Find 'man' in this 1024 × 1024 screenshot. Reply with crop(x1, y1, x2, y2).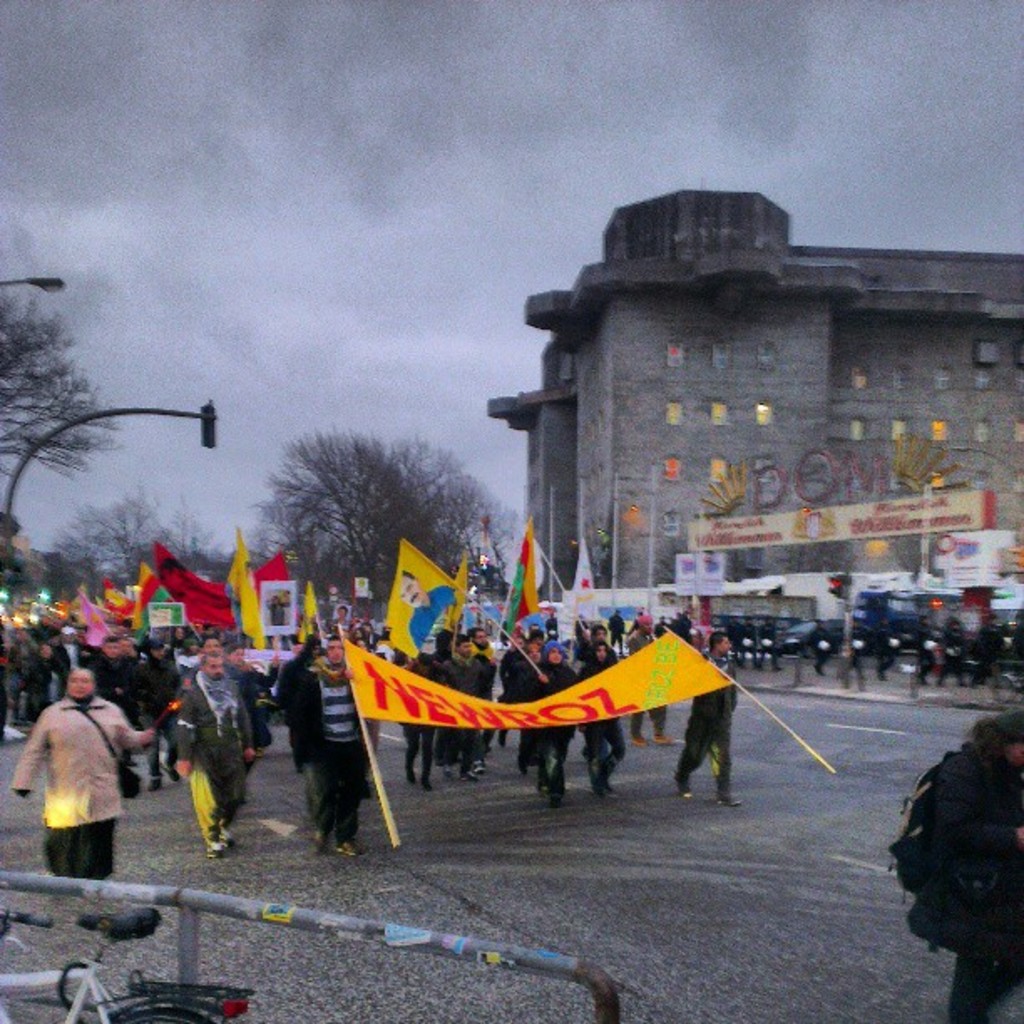
crop(20, 669, 161, 882).
